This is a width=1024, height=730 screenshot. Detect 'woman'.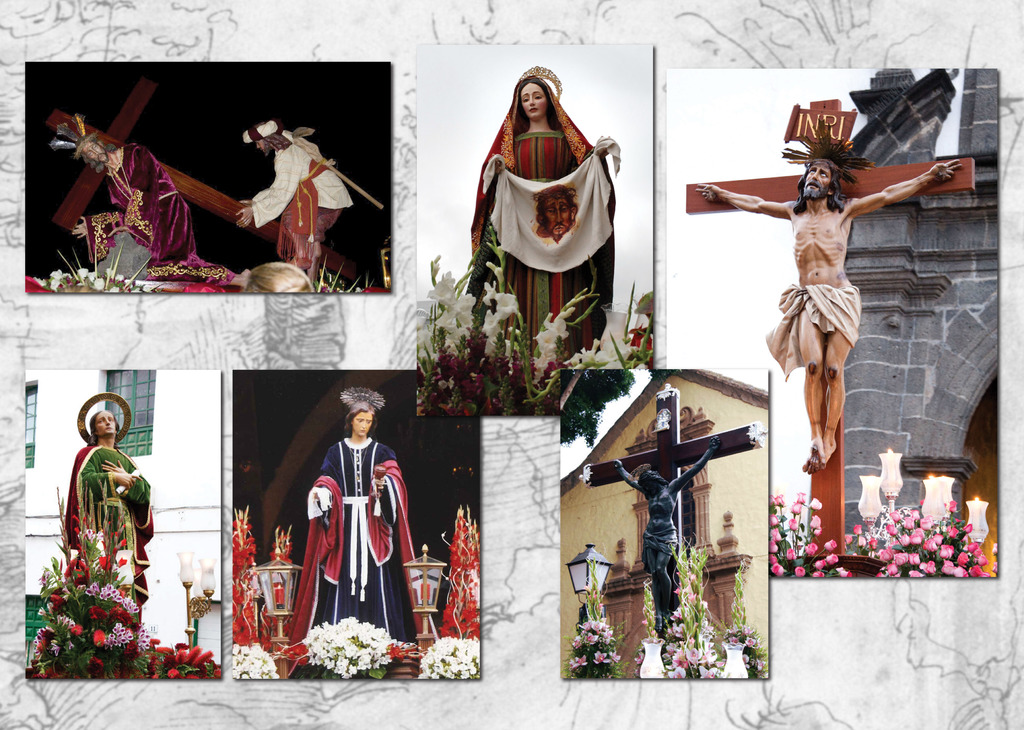
483,78,615,350.
